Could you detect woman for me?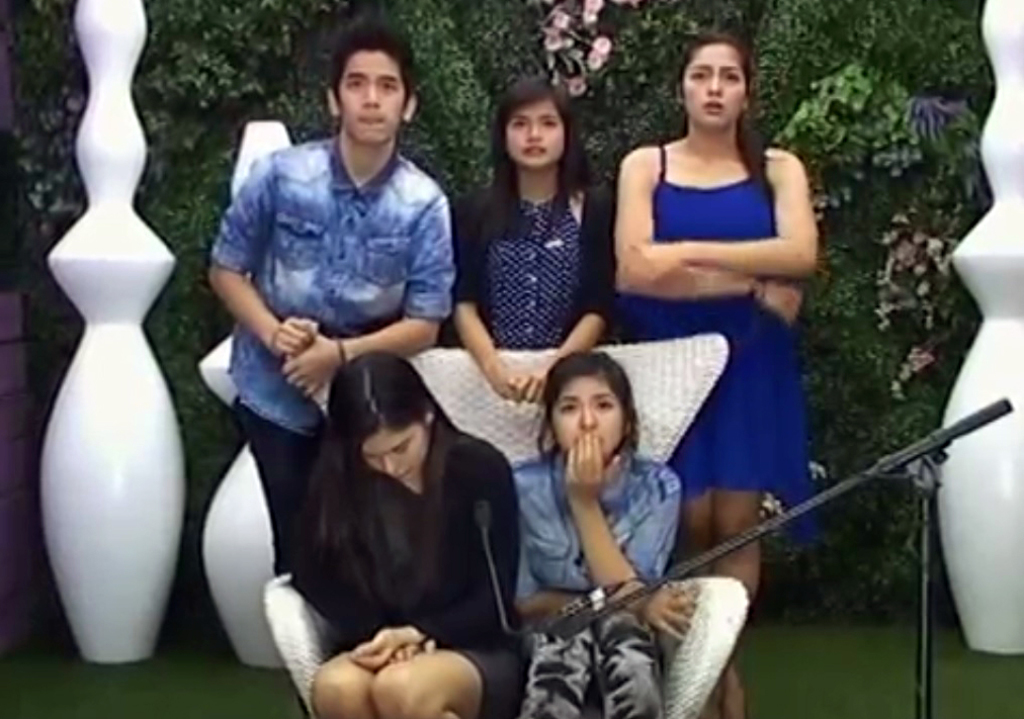
Detection result: x1=452, y1=78, x2=617, y2=410.
